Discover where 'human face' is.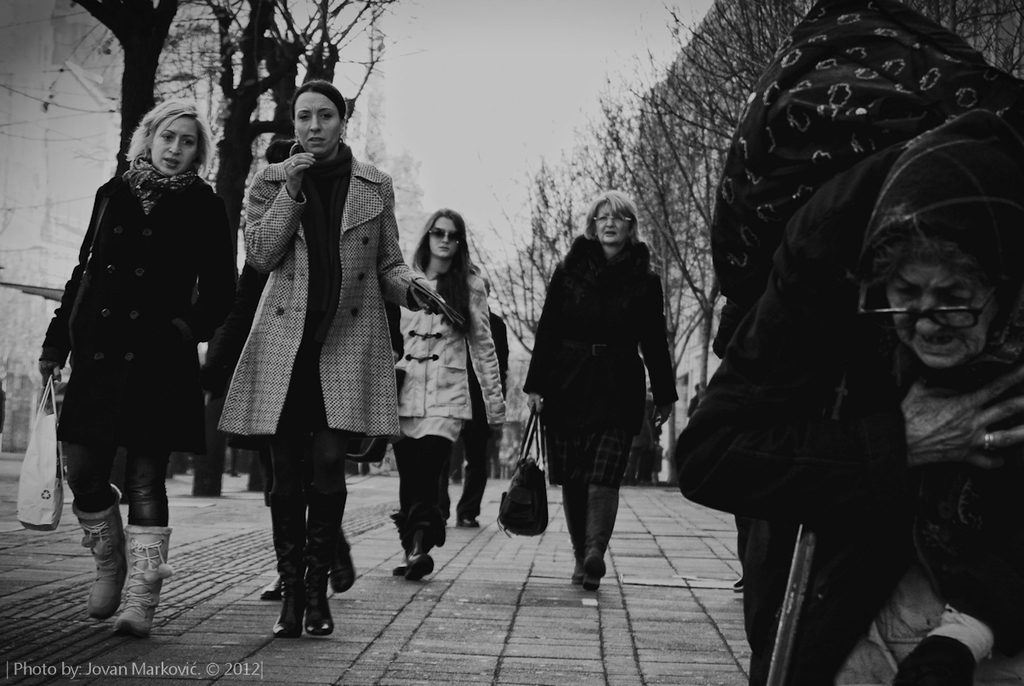
Discovered at [left=427, top=214, right=458, bottom=257].
